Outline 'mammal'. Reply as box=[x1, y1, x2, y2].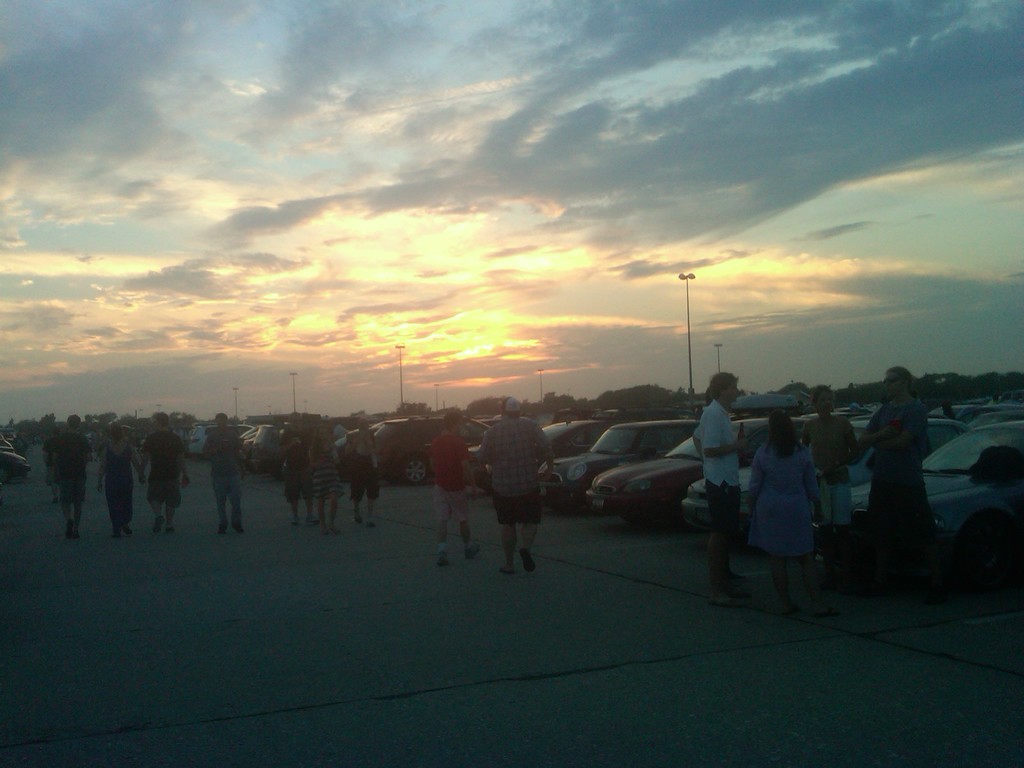
box=[100, 422, 138, 540].
